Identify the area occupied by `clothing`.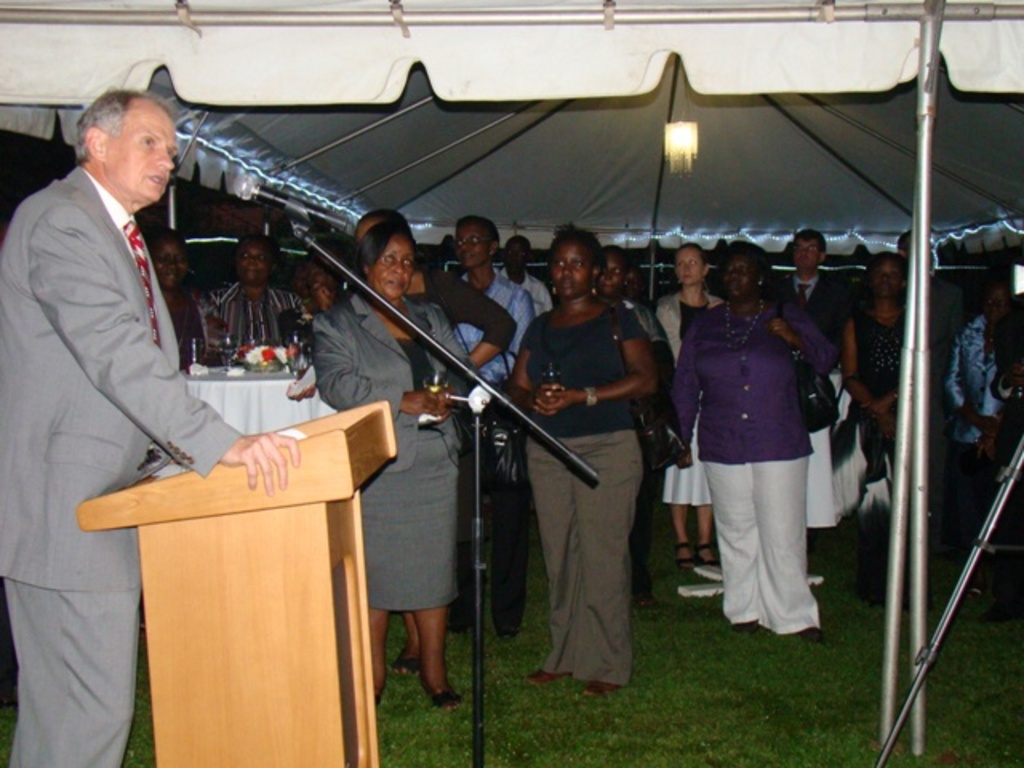
Area: 446/256/526/384.
